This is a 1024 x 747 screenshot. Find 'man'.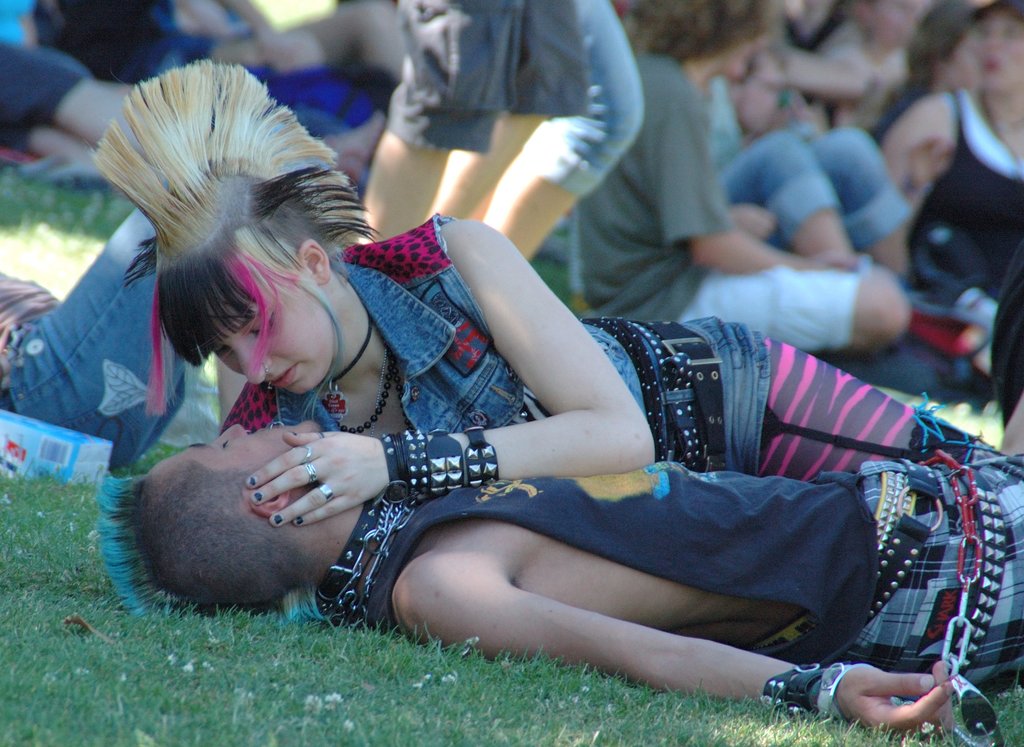
Bounding box: locate(99, 415, 1023, 737).
